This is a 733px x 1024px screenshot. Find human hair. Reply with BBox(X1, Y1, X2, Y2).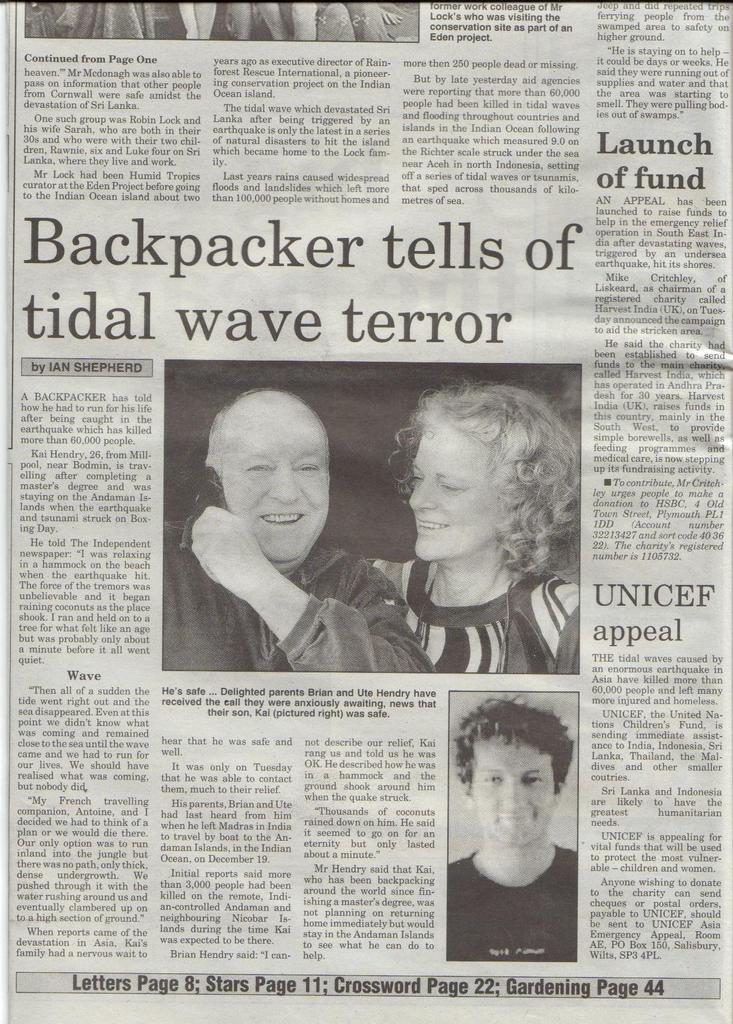
BBox(208, 385, 327, 490).
